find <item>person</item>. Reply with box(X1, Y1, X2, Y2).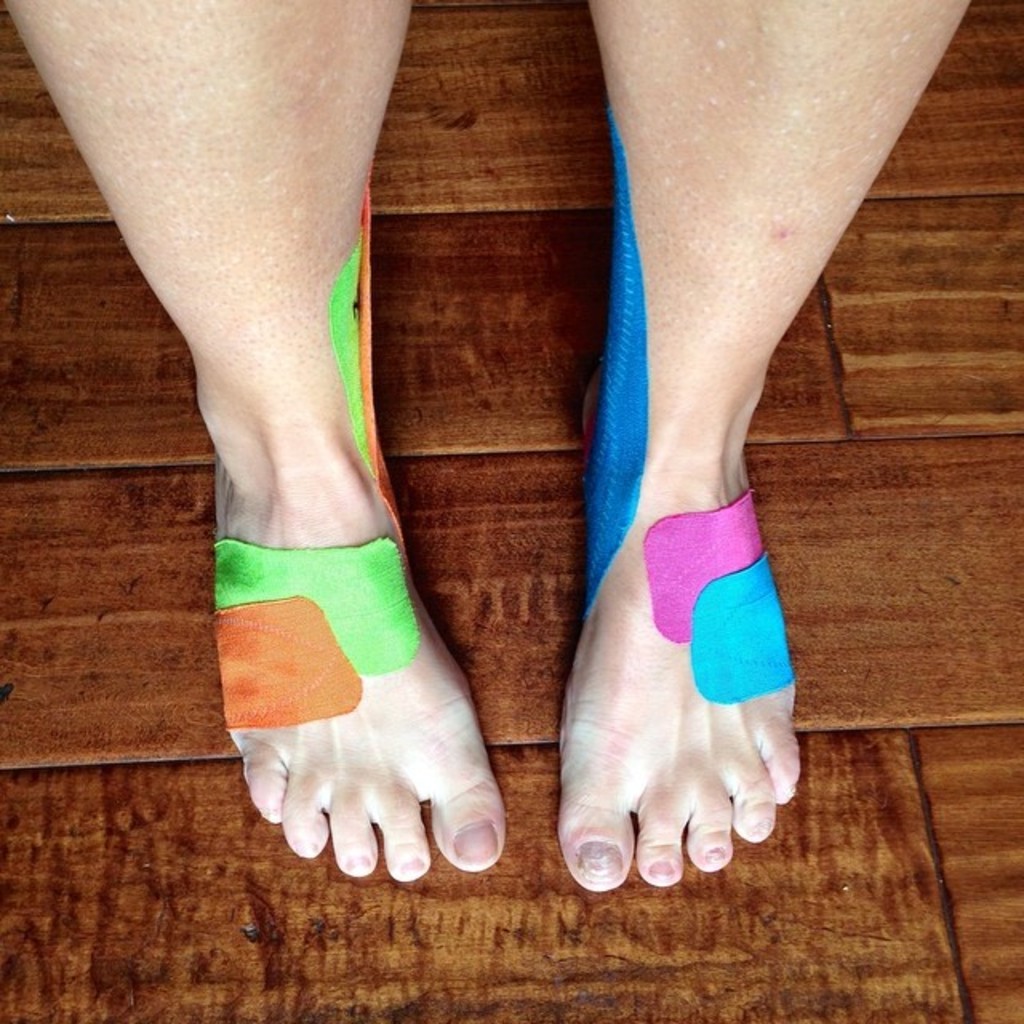
box(0, 0, 968, 893).
